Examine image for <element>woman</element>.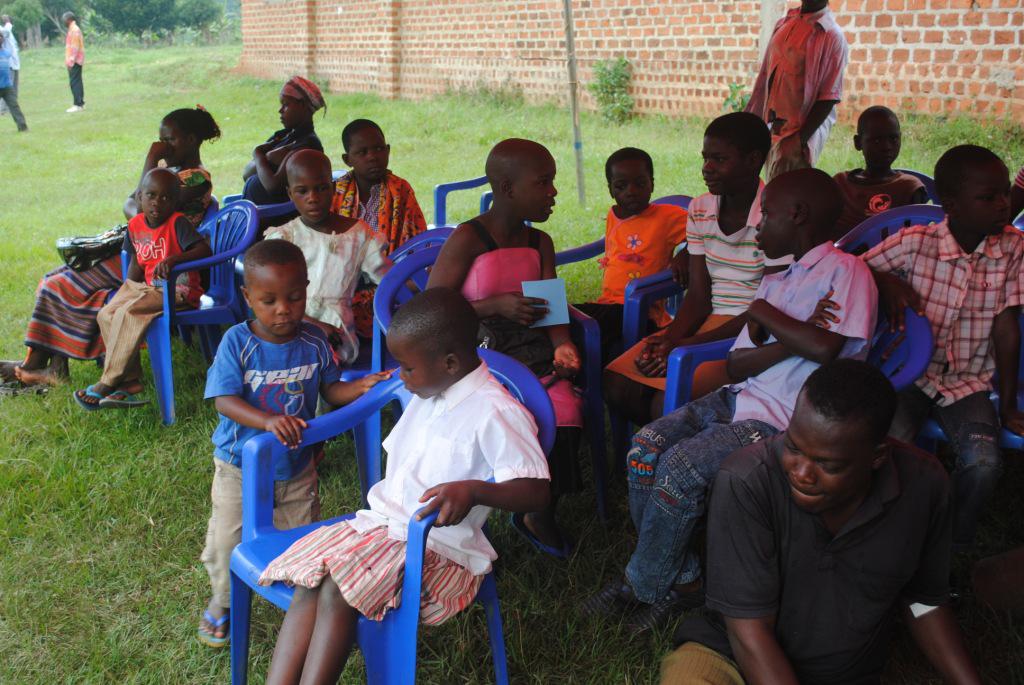
Examination result: [x1=233, y1=73, x2=328, y2=257].
